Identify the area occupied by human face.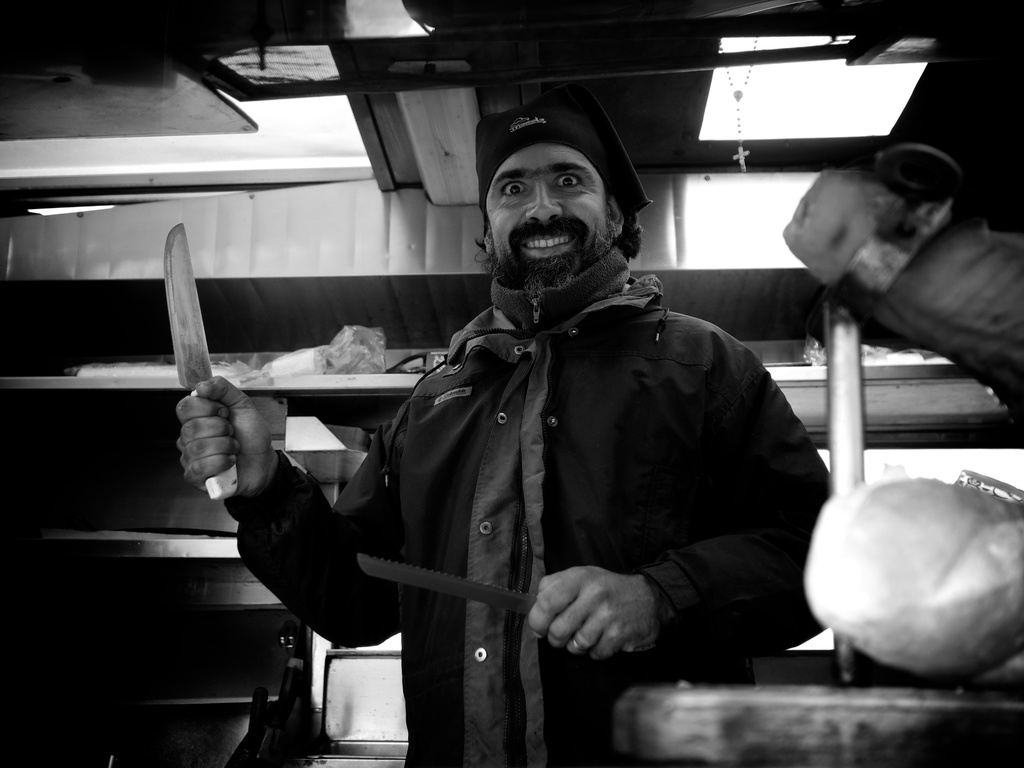
Area: region(483, 141, 616, 299).
